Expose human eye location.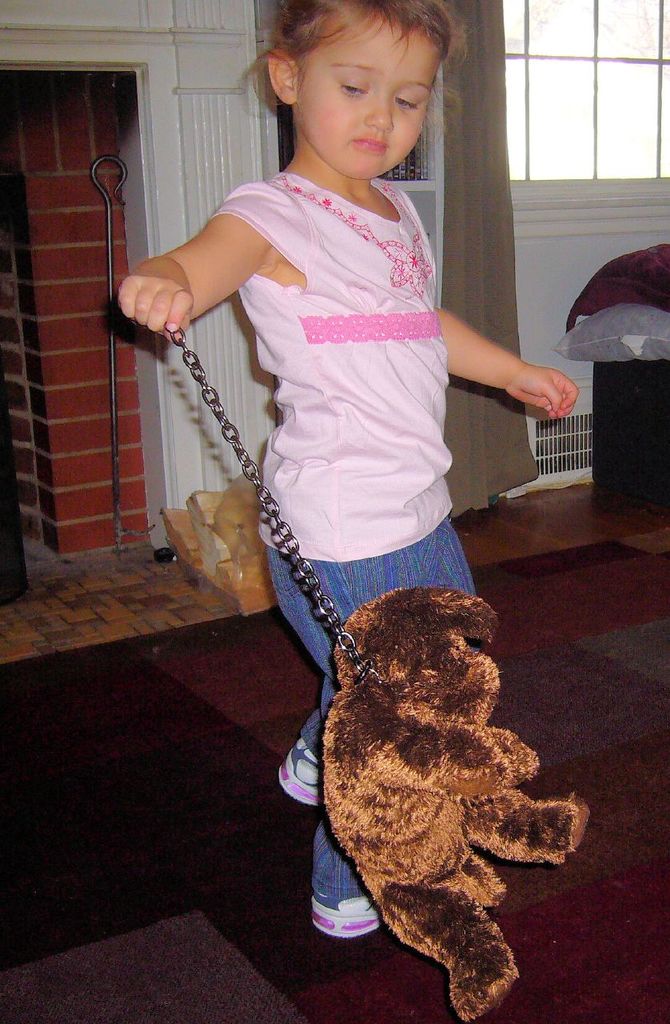
Exposed at box(397, 90, 423, 114).
